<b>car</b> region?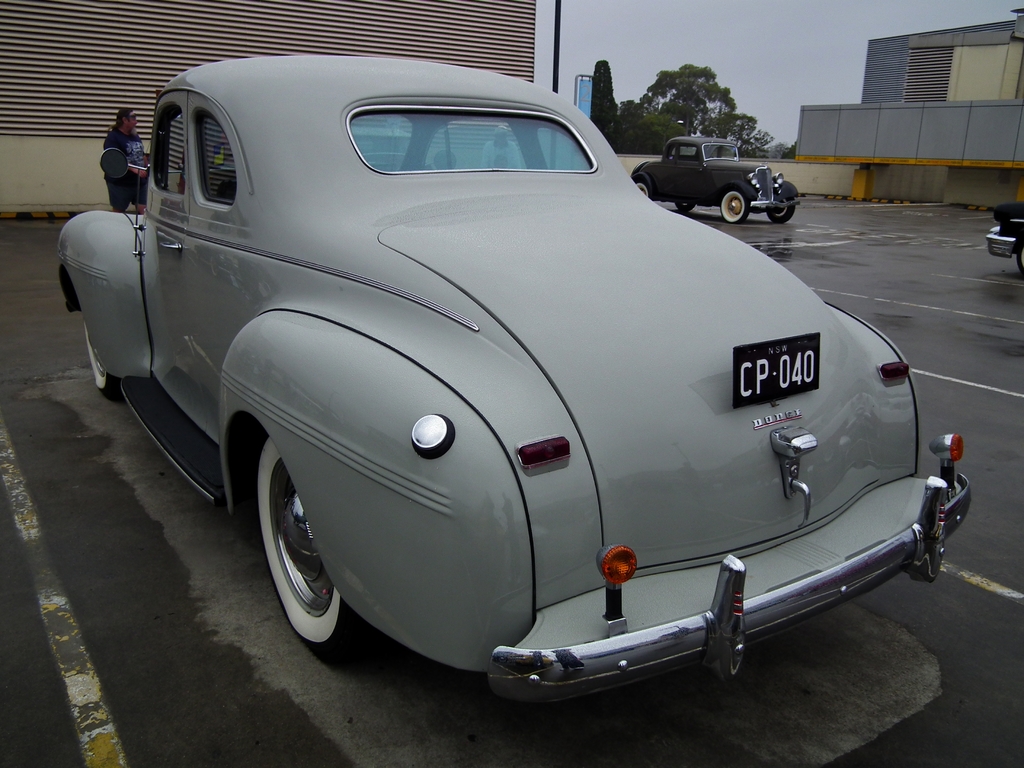
region(630, 135, 801, 223)
